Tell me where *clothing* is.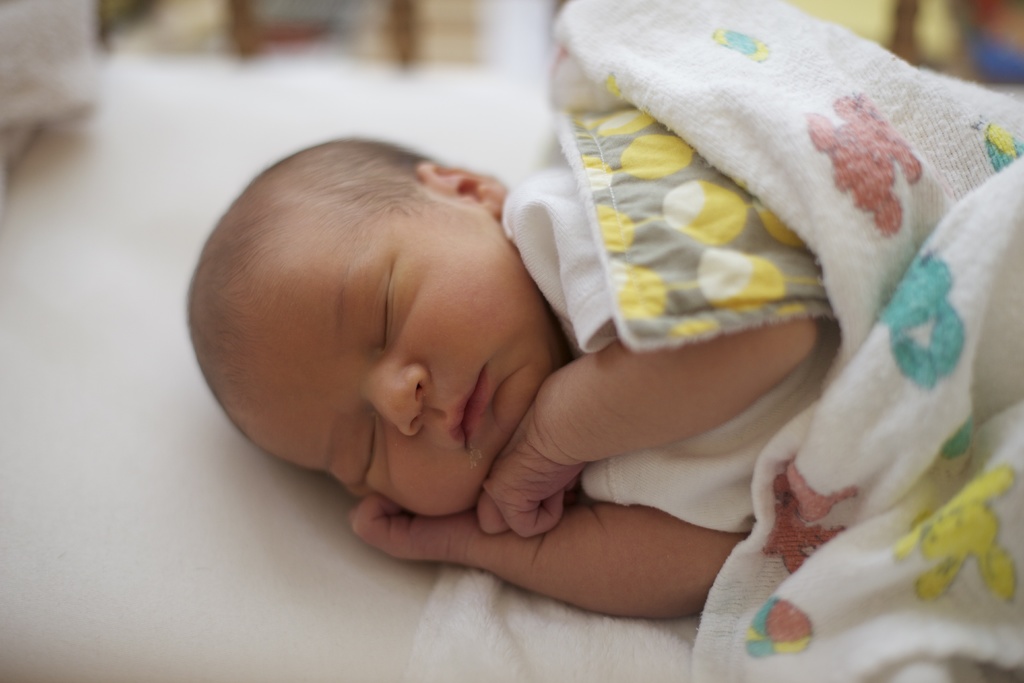
*clothing* is at Rect(506, 161, 843, 531).
